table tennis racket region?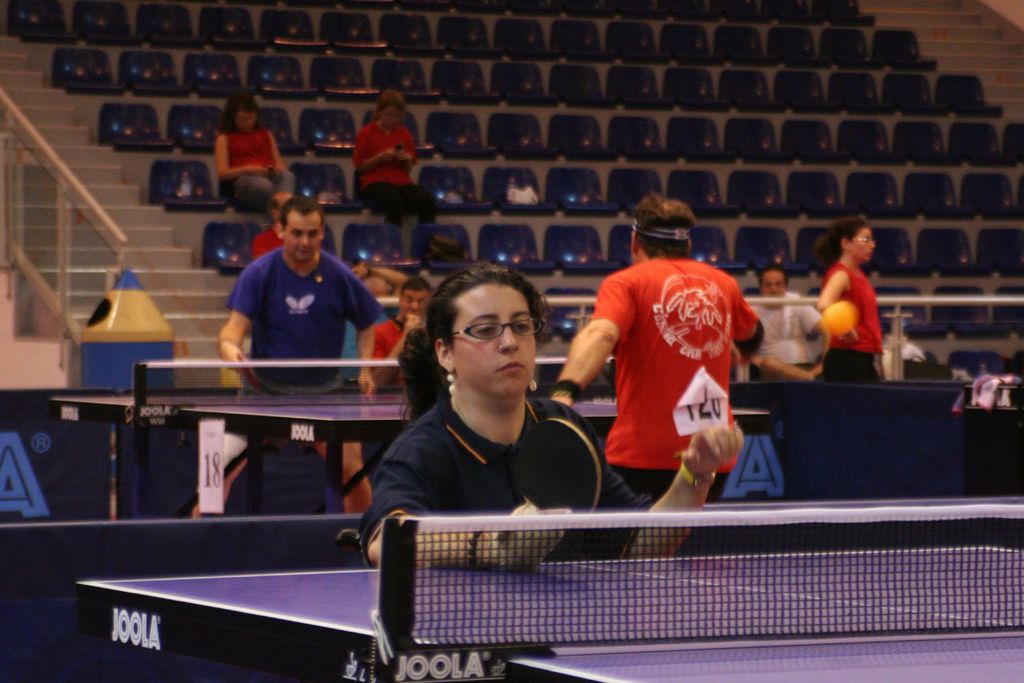
{"x1": 513, "y1": 416, "x2": 607, "y2": 526}
